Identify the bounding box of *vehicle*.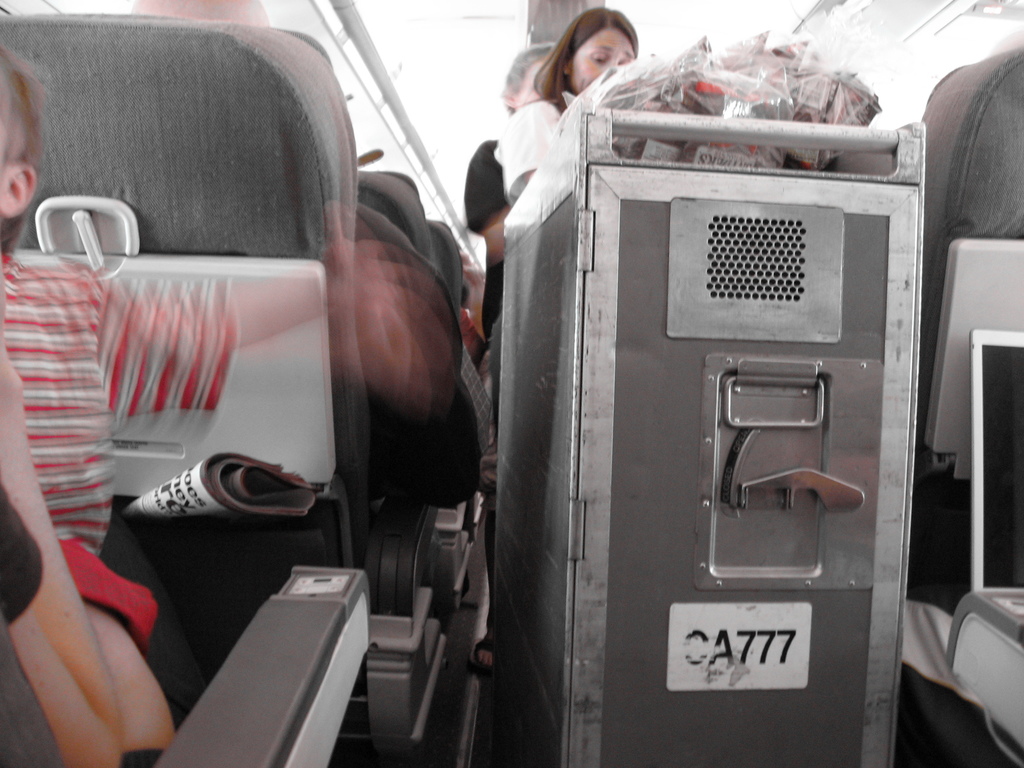
1, 0, 1023, 767.
